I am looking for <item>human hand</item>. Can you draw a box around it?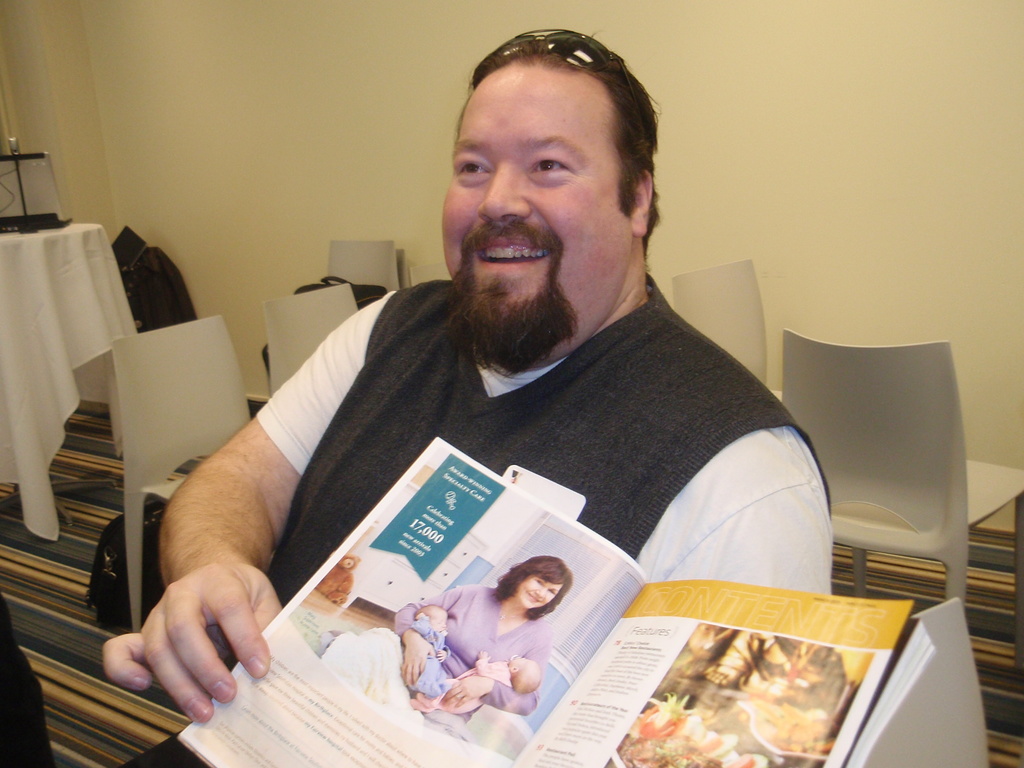
Sure, the bounding box is {"x1": 477, "y1": 648, "x2": 492, "y2": 663}.
